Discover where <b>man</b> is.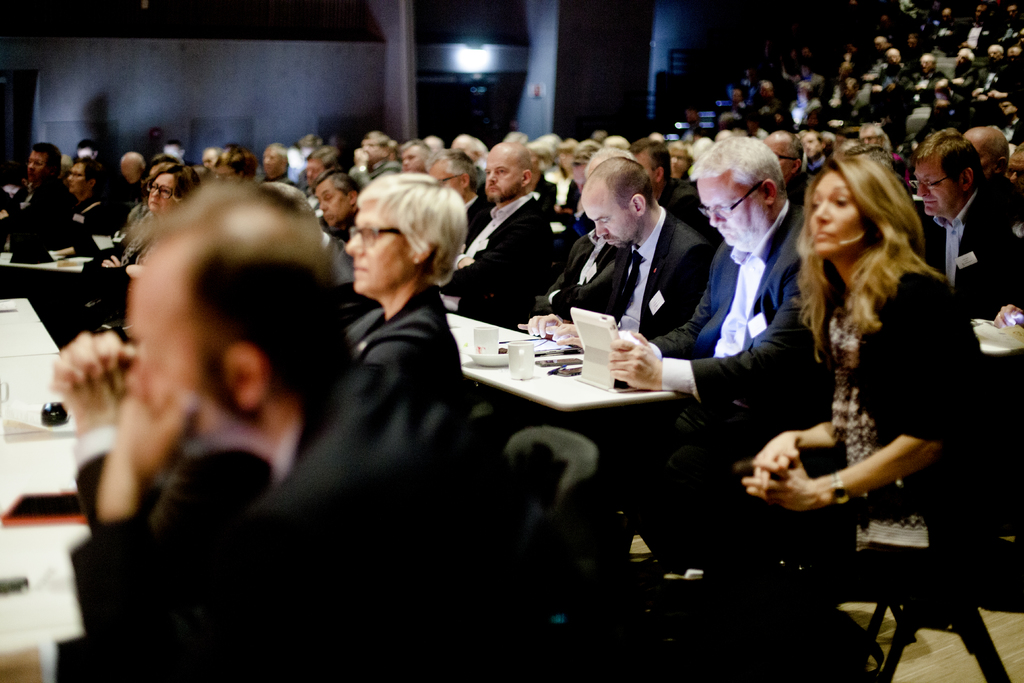
Discovered at <box>65,163,130,248</box>.
